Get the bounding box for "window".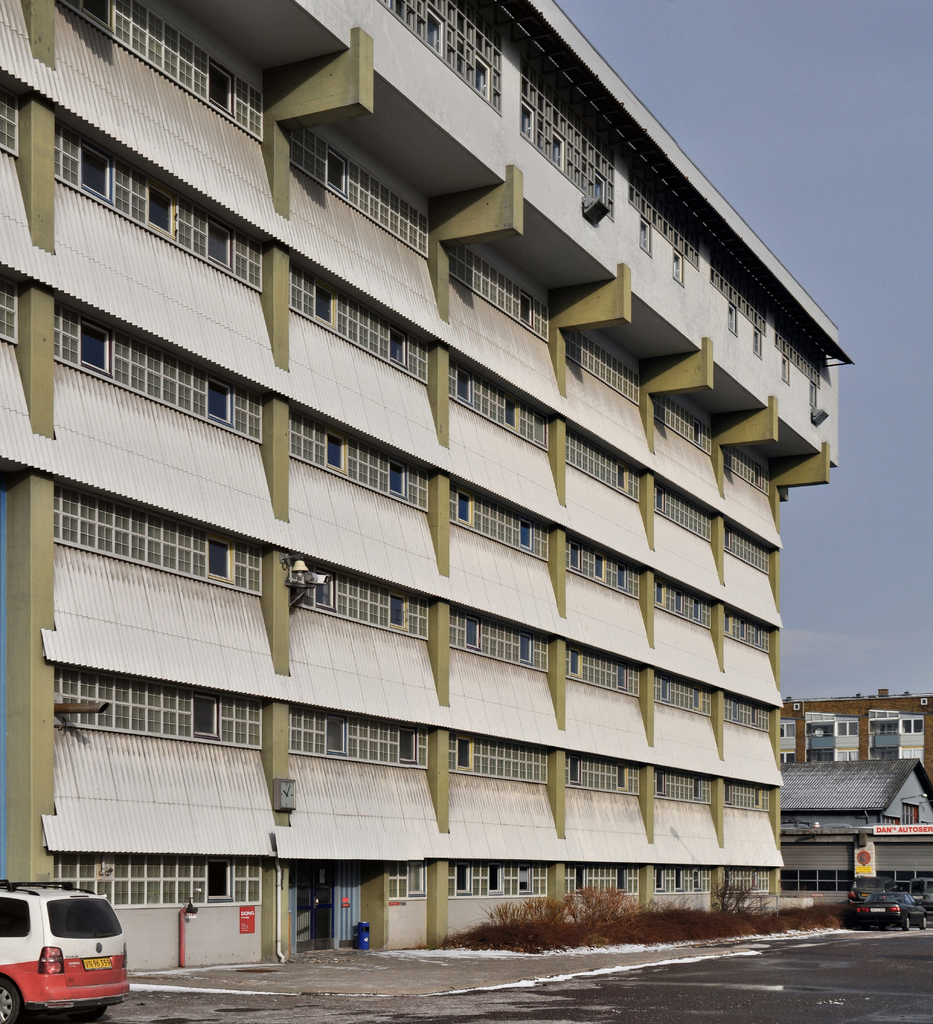
l=640, t=218, r=654, b=254.
